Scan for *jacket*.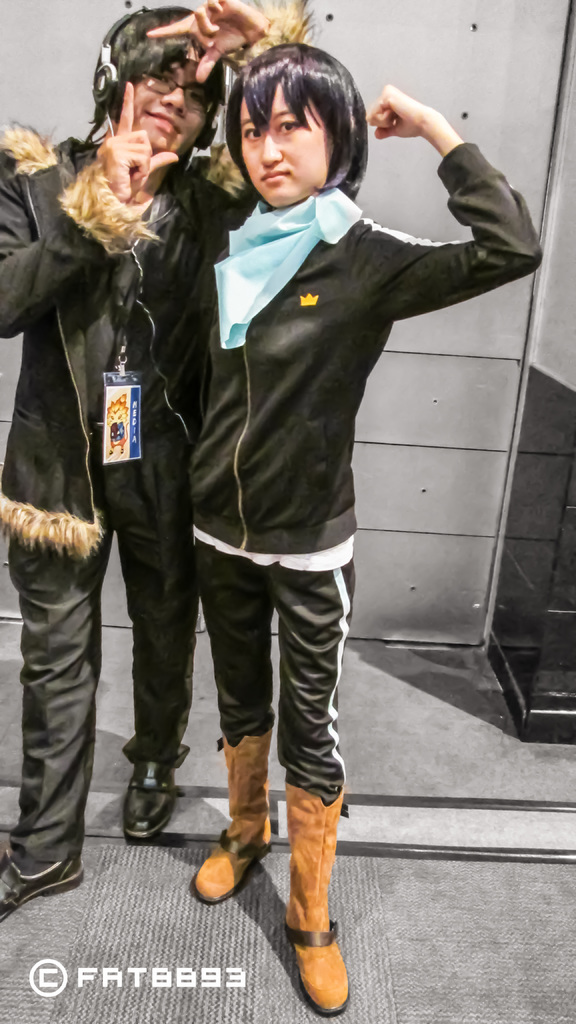
Scan result: {"x1": 0, "y1": 6, "x2": 257, "y2": 573}.
